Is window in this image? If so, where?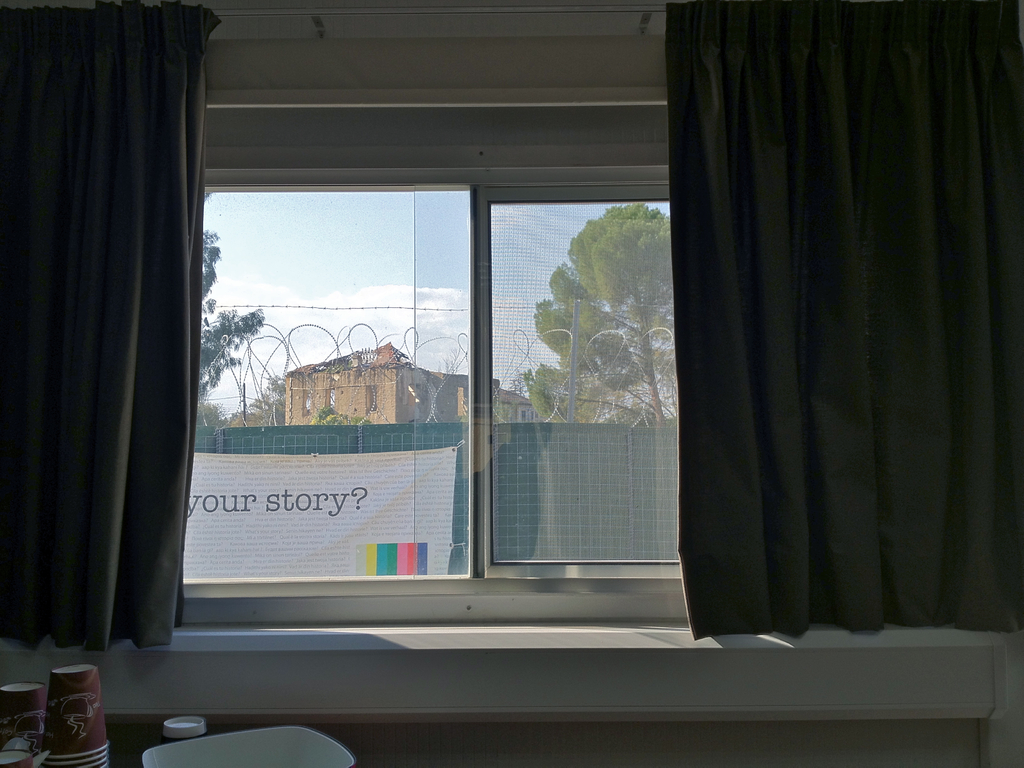
Yes, at 201,125,751,625.
